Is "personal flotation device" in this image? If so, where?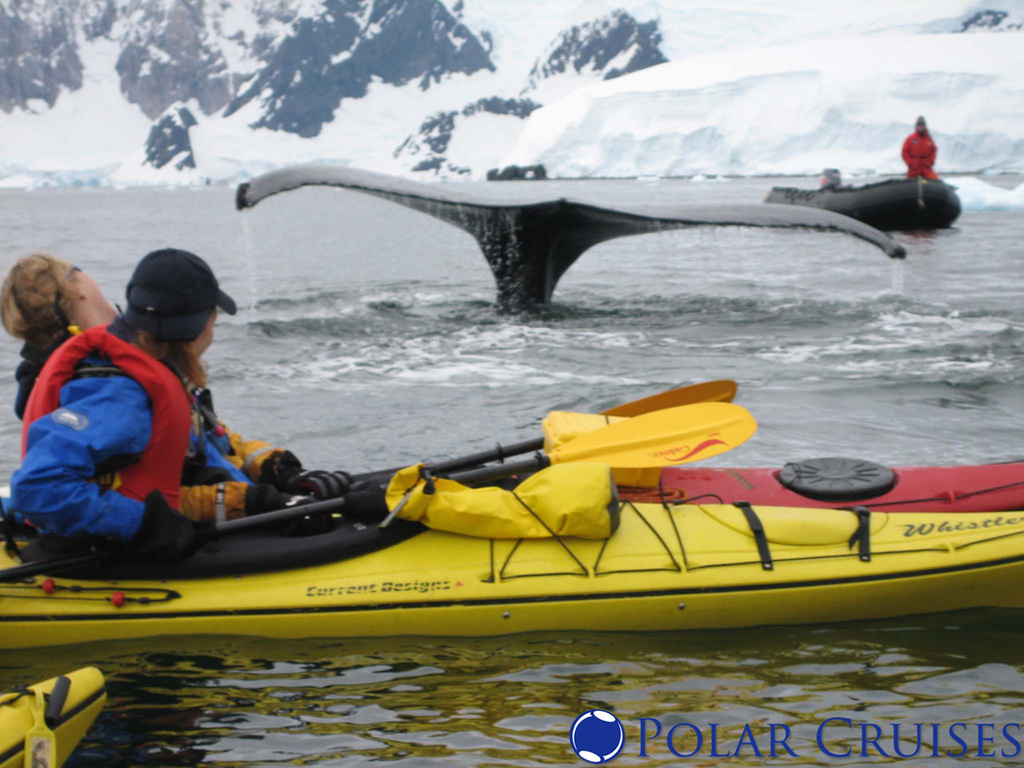
Yes, at box=[896, 131, 937, 178].
